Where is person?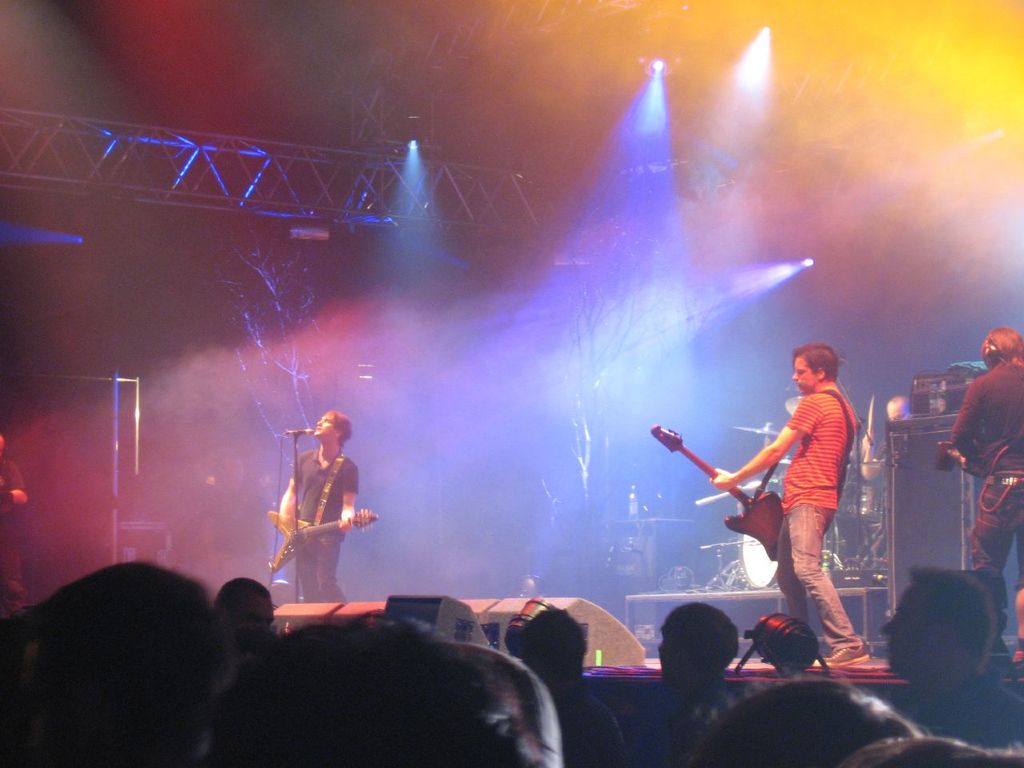
[939, 324, 1023, 658].
